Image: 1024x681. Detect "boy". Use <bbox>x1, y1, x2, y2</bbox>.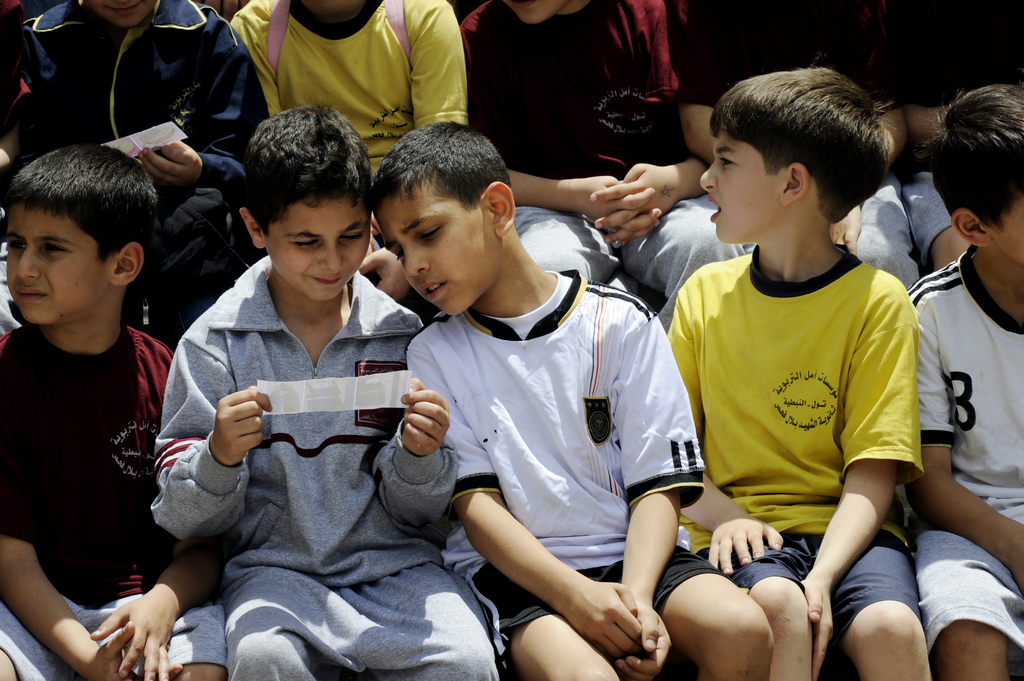
<bbox>932, 81, 1022, 680</bbox>.
